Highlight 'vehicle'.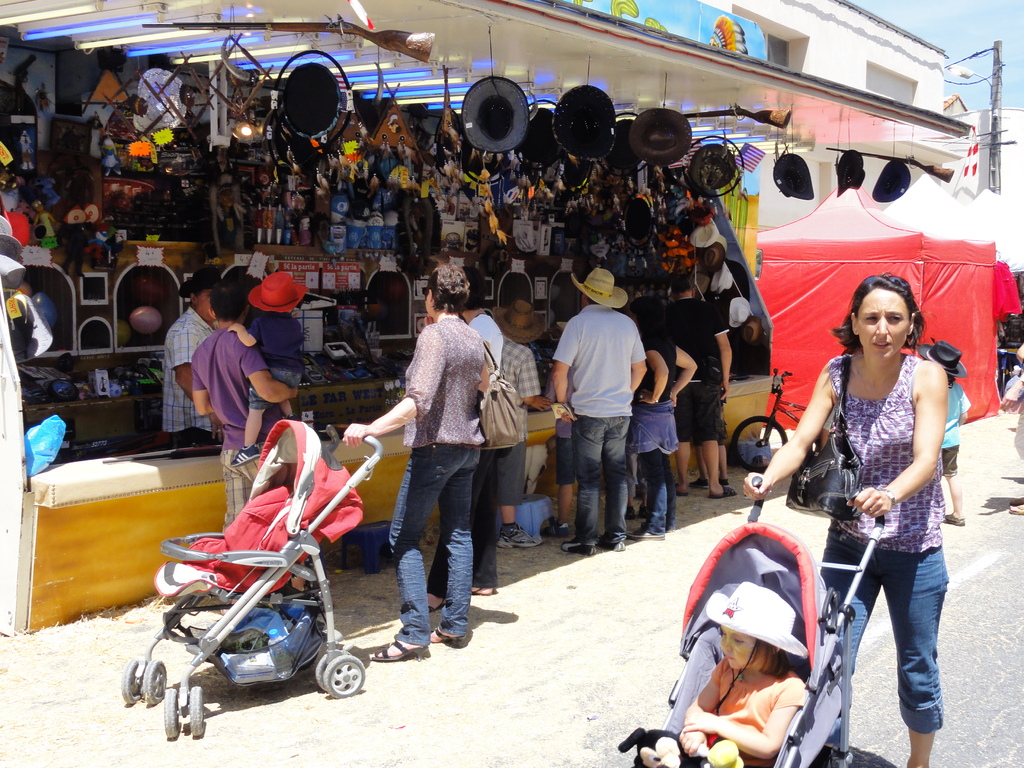
Highlighted region: box(127, 415, 379, 724).
